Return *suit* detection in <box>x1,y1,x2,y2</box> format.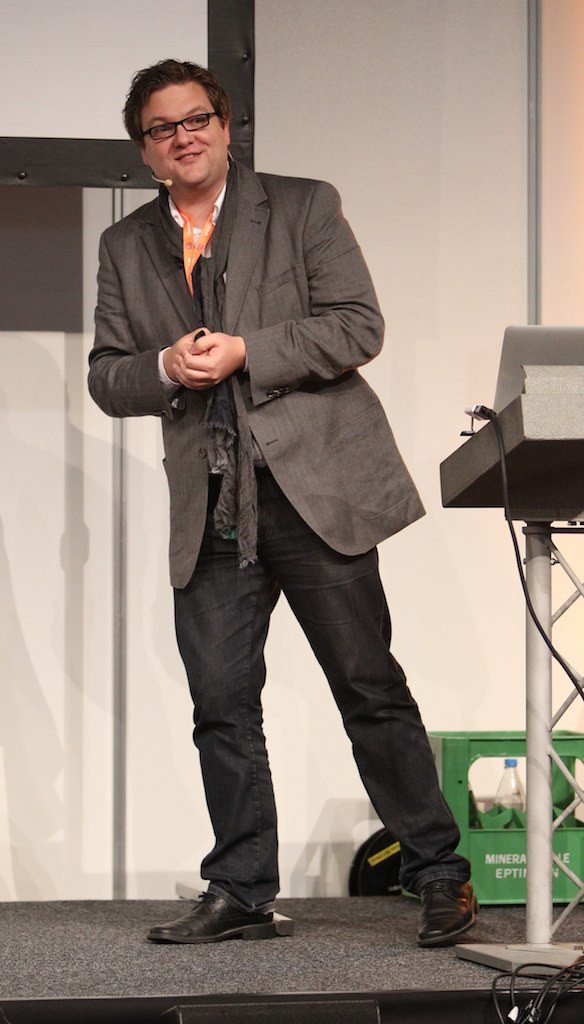
<box>81,152,429,592</box>.
